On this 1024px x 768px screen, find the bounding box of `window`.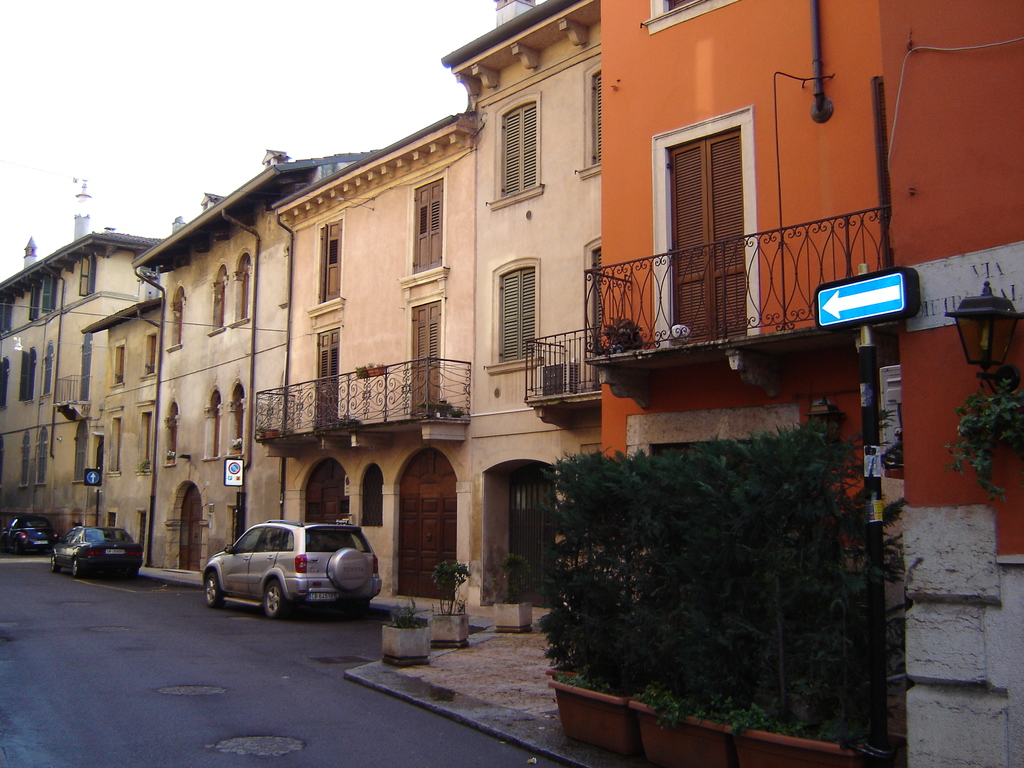
Bounding box: bbox=(0, 352, 4, 410).
